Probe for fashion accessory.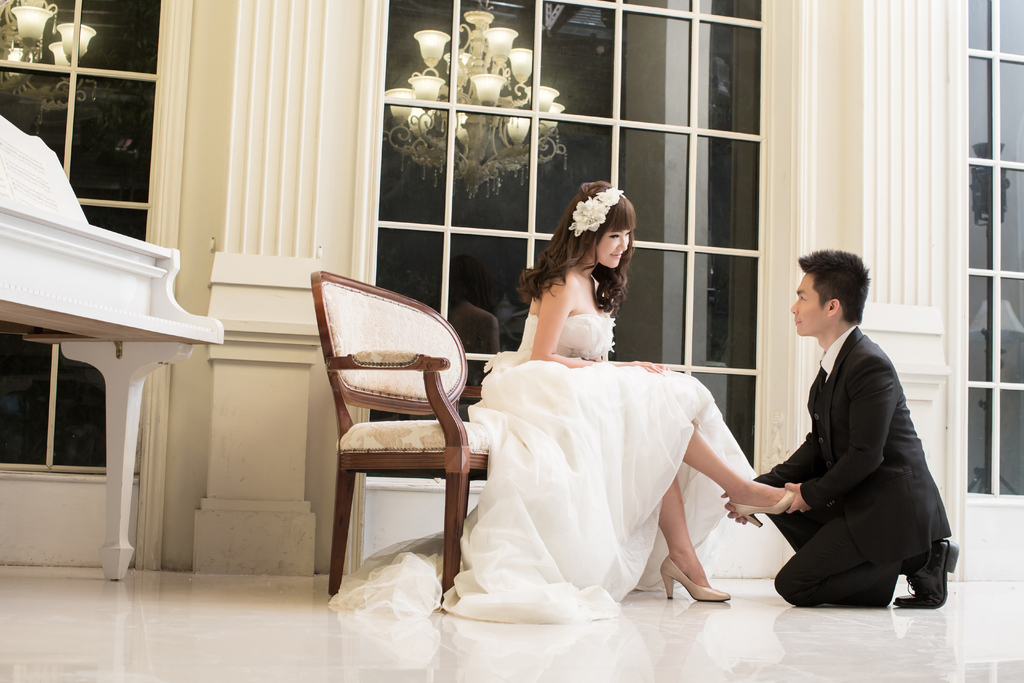
Probe result: {"x1": 817, "y1": 370, "x2": 825, "y2": 390}.
